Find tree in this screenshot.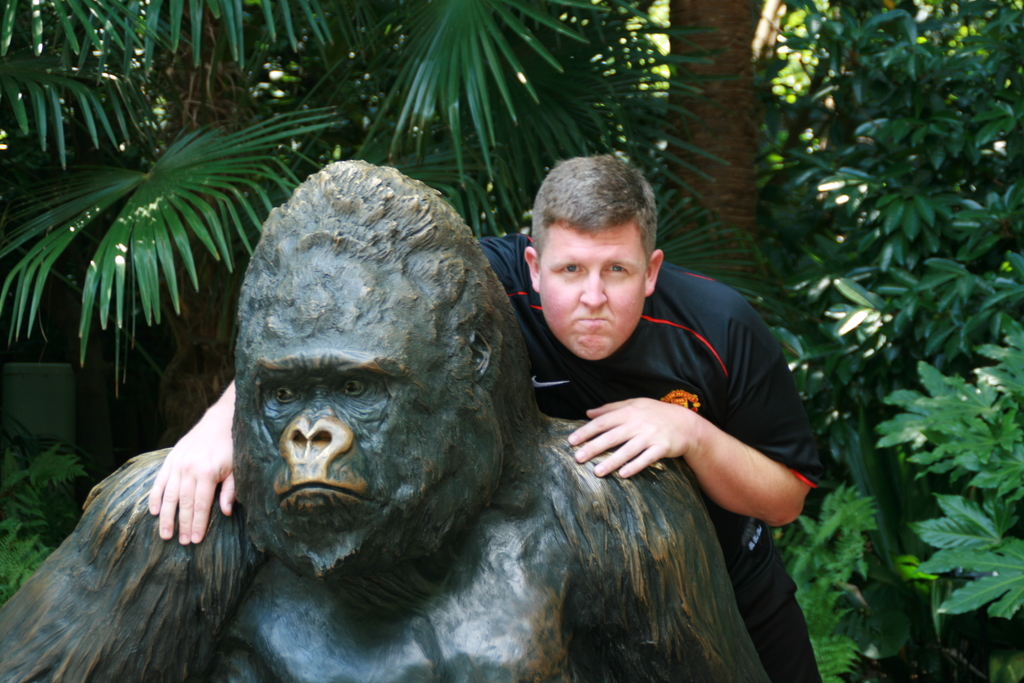
The bounding box for tree is 661/0/767/302.
